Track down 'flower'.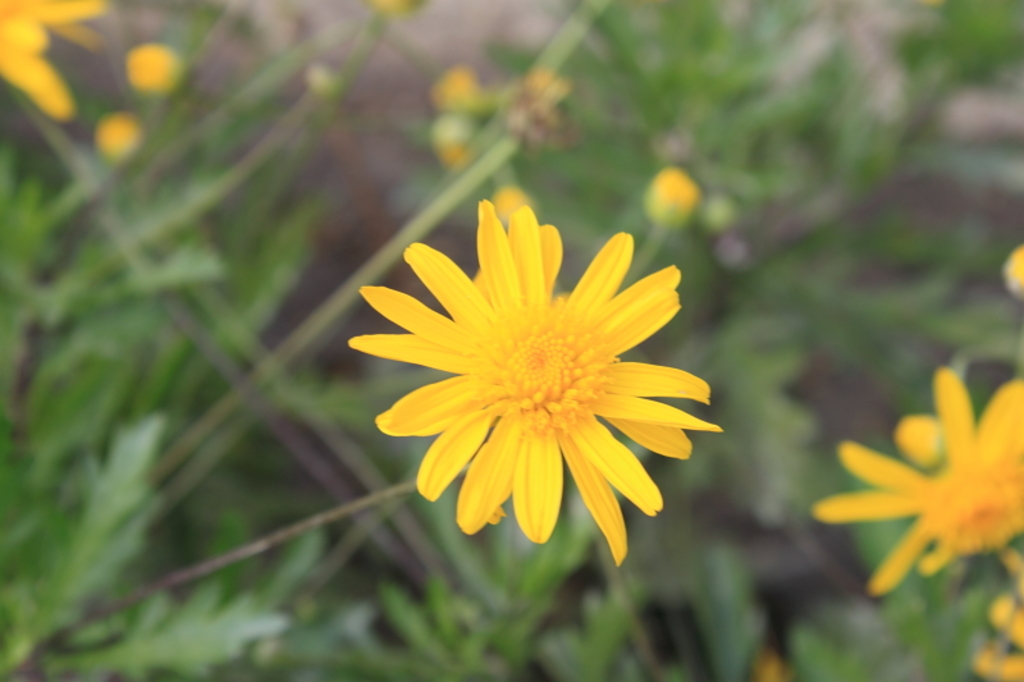
Tracked to bbox(639, 170, 698, 232).
